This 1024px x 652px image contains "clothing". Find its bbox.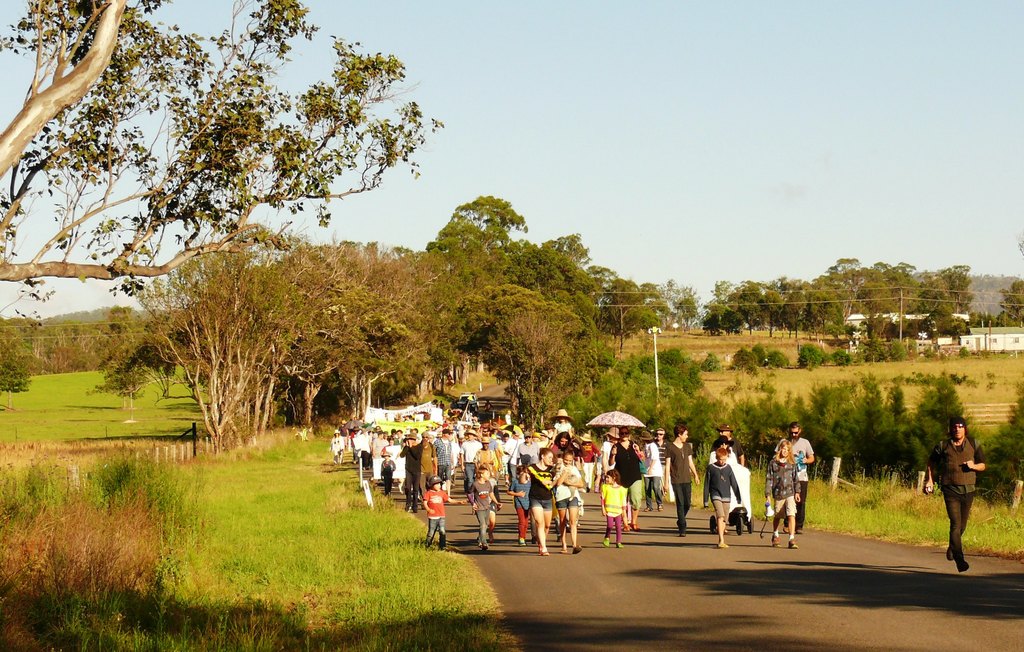
bbox(656, 439, 672, 468).
